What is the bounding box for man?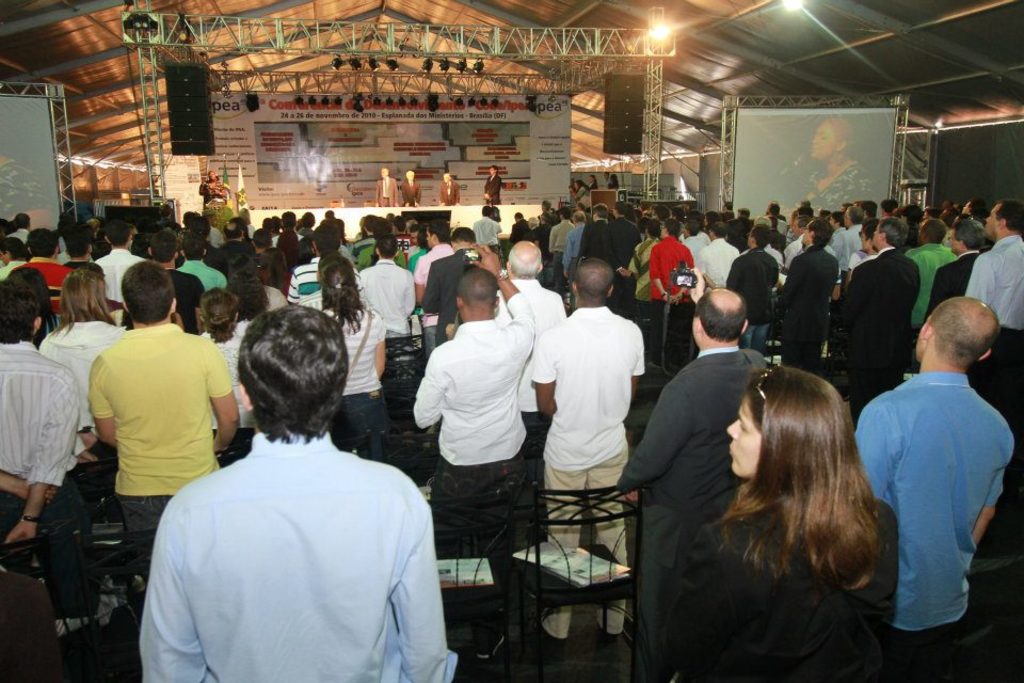
bbox=(466, 201, 509, 251).
